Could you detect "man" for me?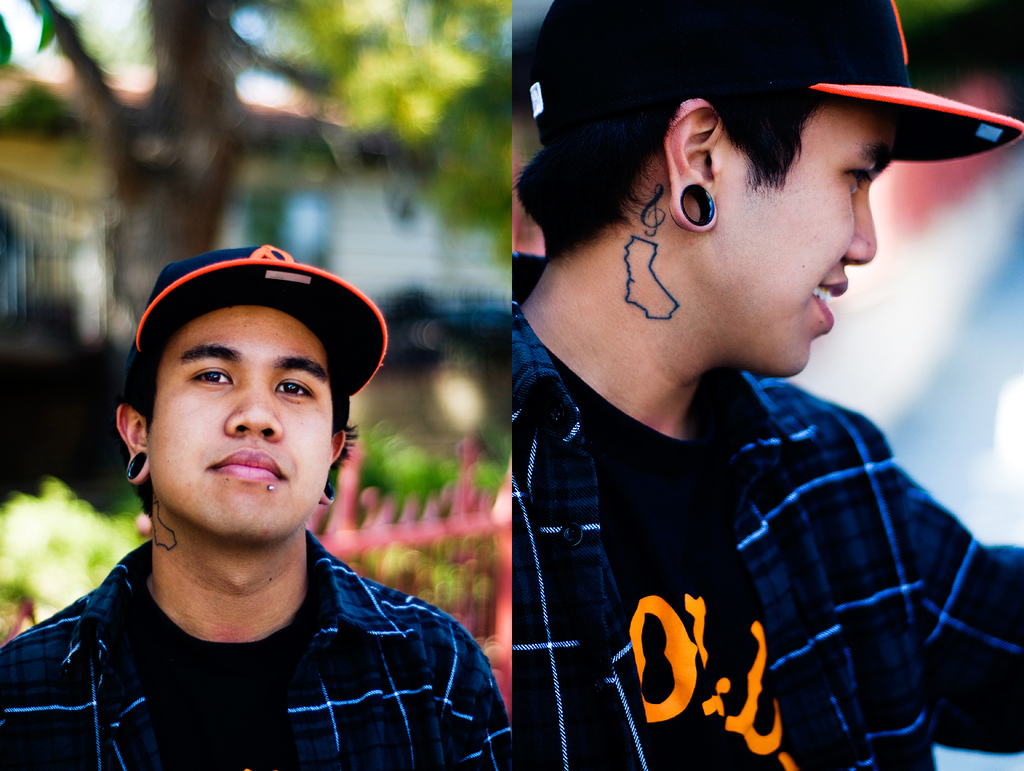
Detection result: 23/214/537/756.
